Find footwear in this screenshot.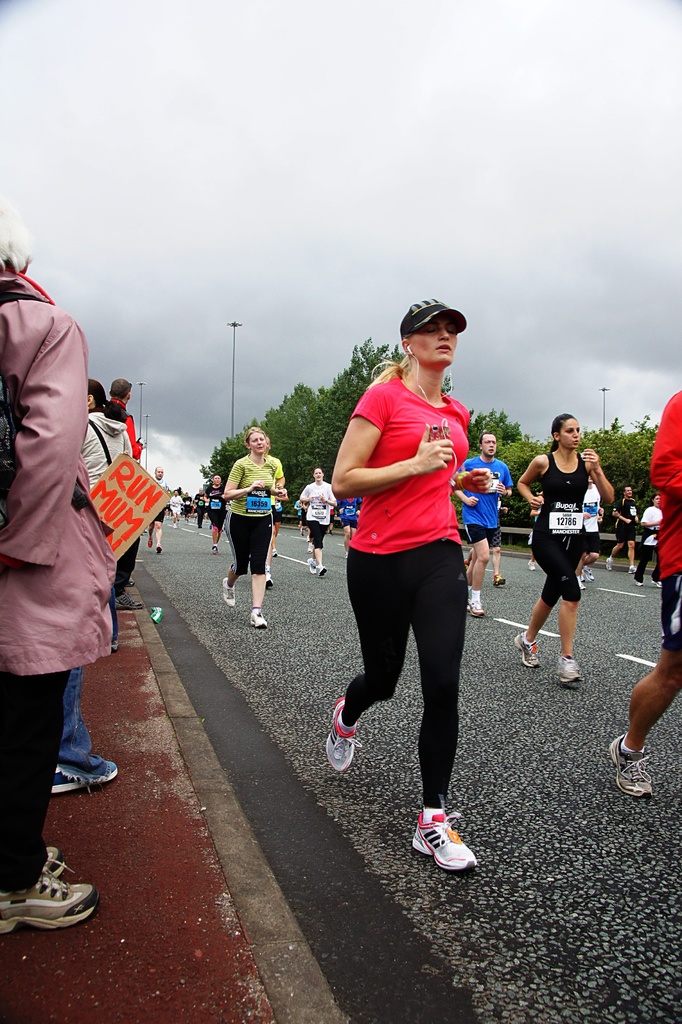
The bounding box for footwear is detection(306, 540, 315, 552).
